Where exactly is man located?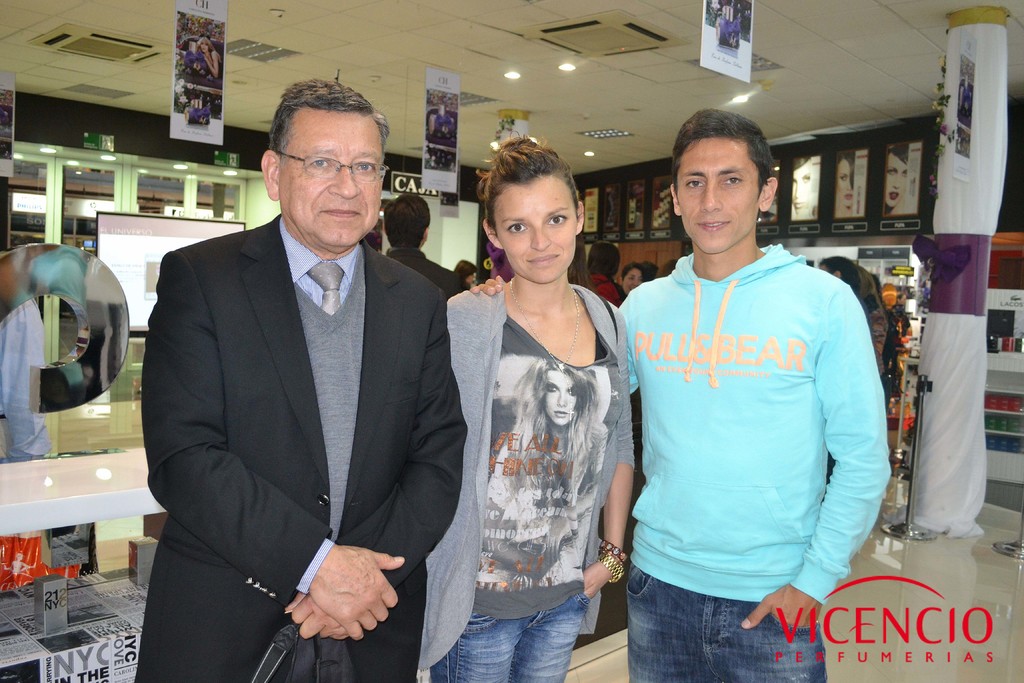
Its bounding box is box(473, 111, 897, 682).
